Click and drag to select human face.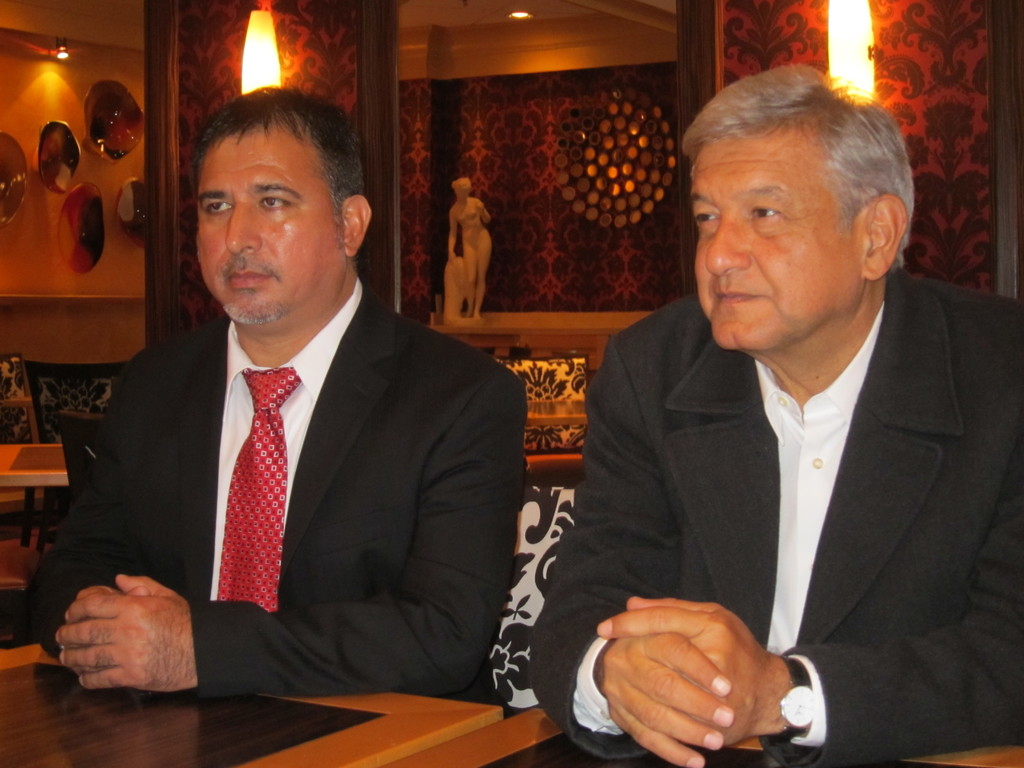
Selection: {"x1": 694, "y1": 130, "x2": 870, "y2": 344}.
